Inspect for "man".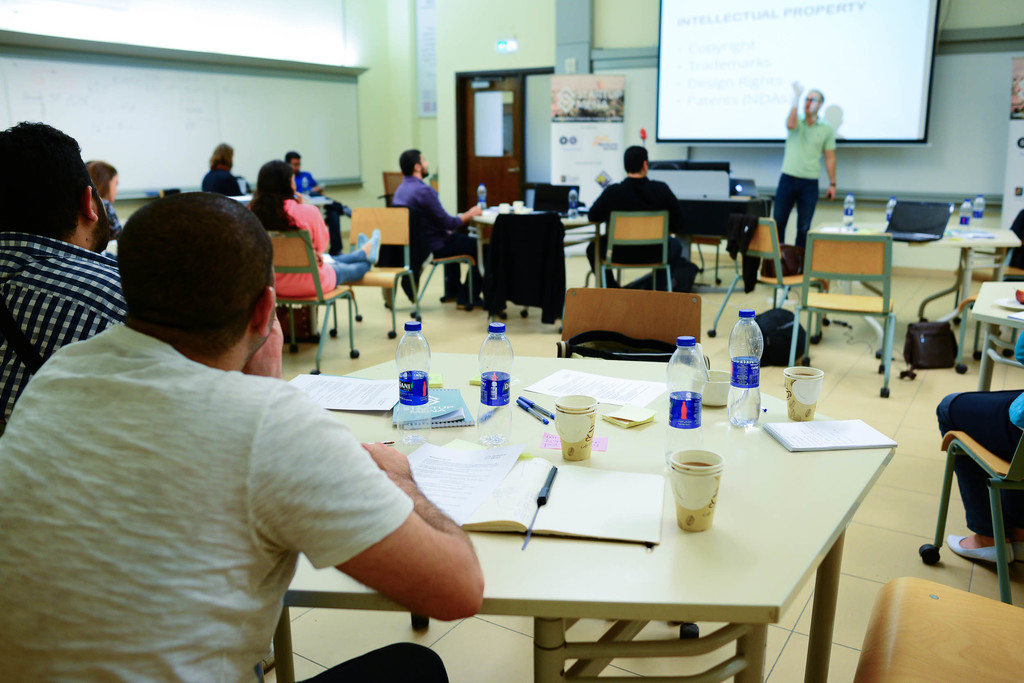
Inspection: detection(932, 324, 1023, 561).
